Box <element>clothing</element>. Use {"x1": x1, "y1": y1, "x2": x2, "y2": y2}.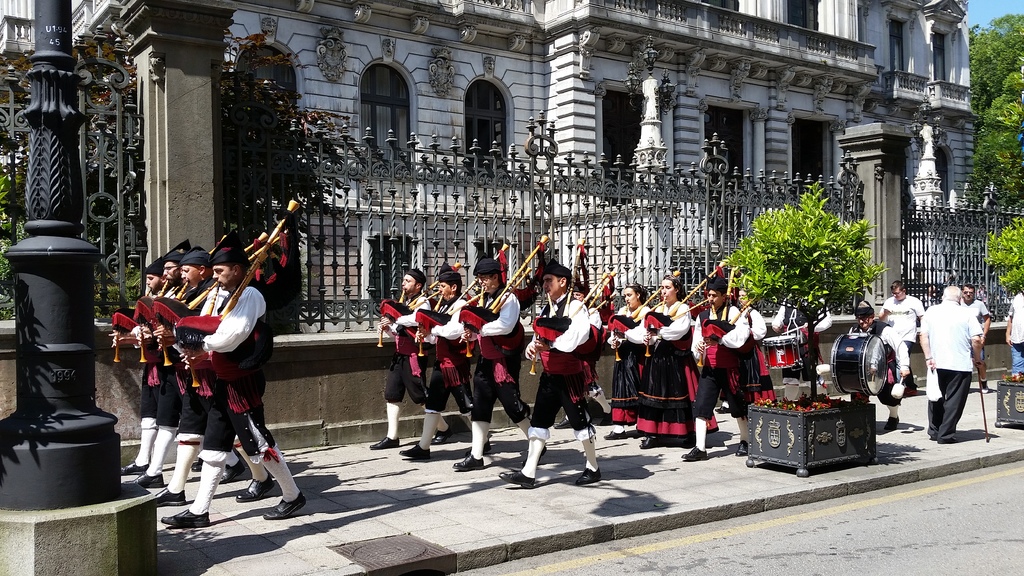
{"x1": 927, "y1": 278, "x2": 999, "y2": 433}.
